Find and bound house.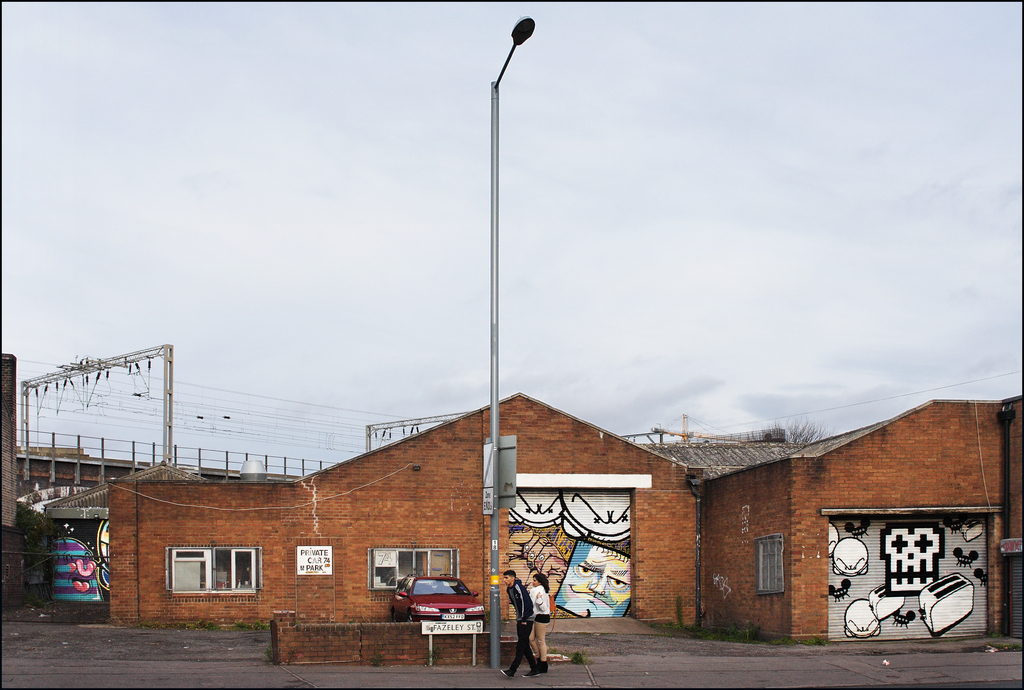
Bound: <bbox>112, 387, 698, 631</bbox>.
